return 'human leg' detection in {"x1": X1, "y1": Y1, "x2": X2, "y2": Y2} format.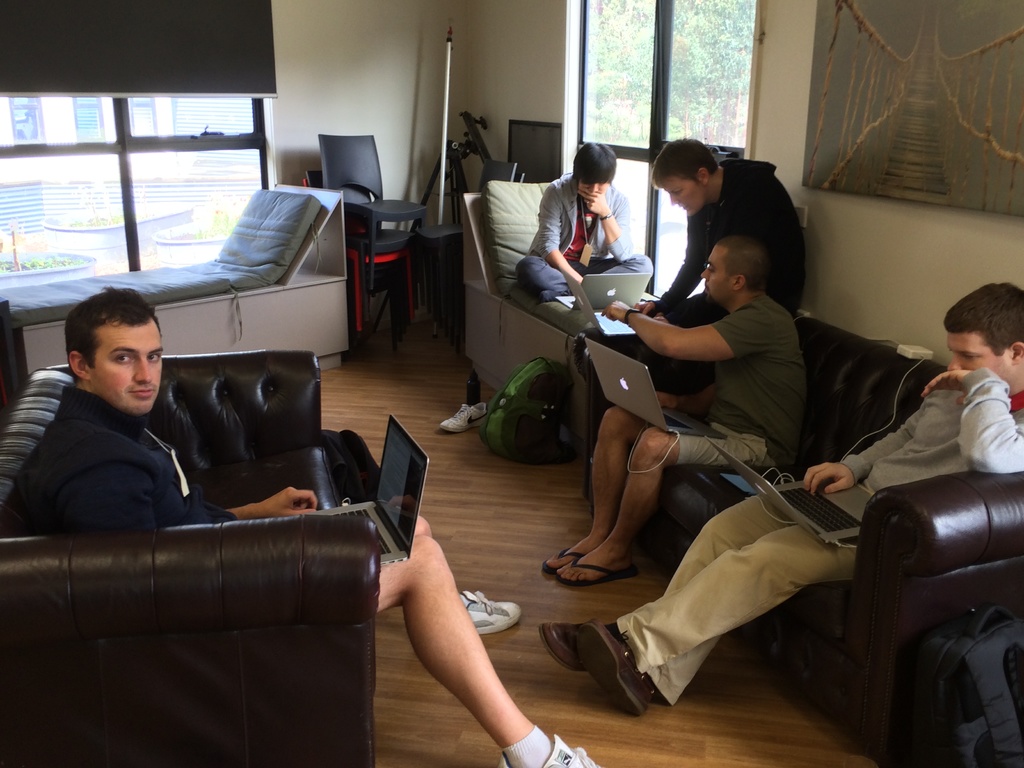
{"x1": 553, "y1": 430, "x2": 762, "y2": 590}.
